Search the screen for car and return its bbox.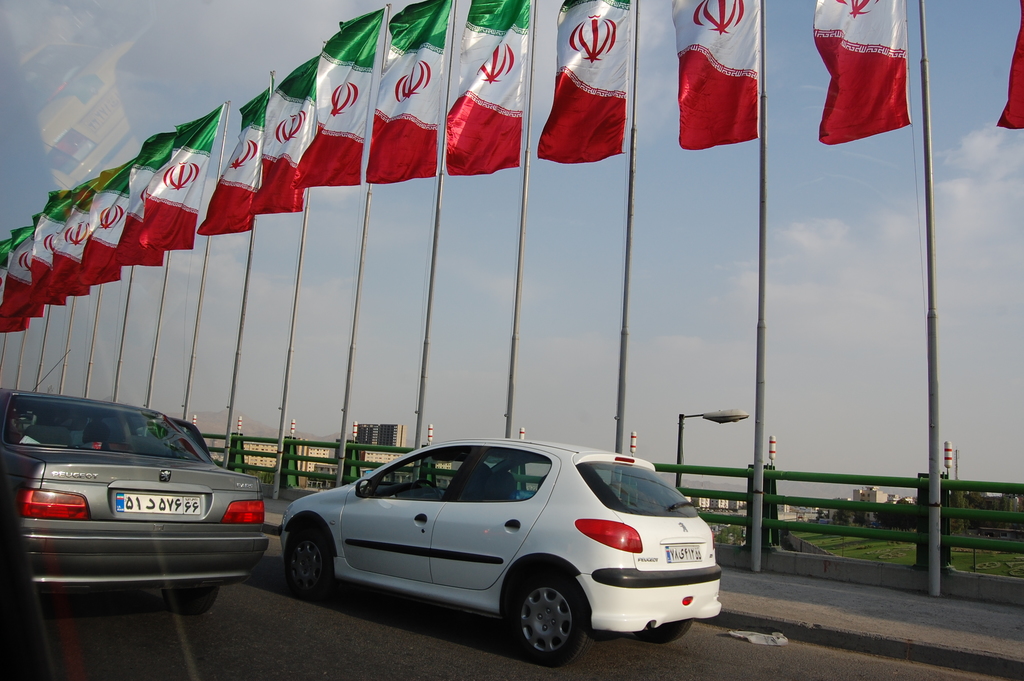
Found: [283,445,724,661].
